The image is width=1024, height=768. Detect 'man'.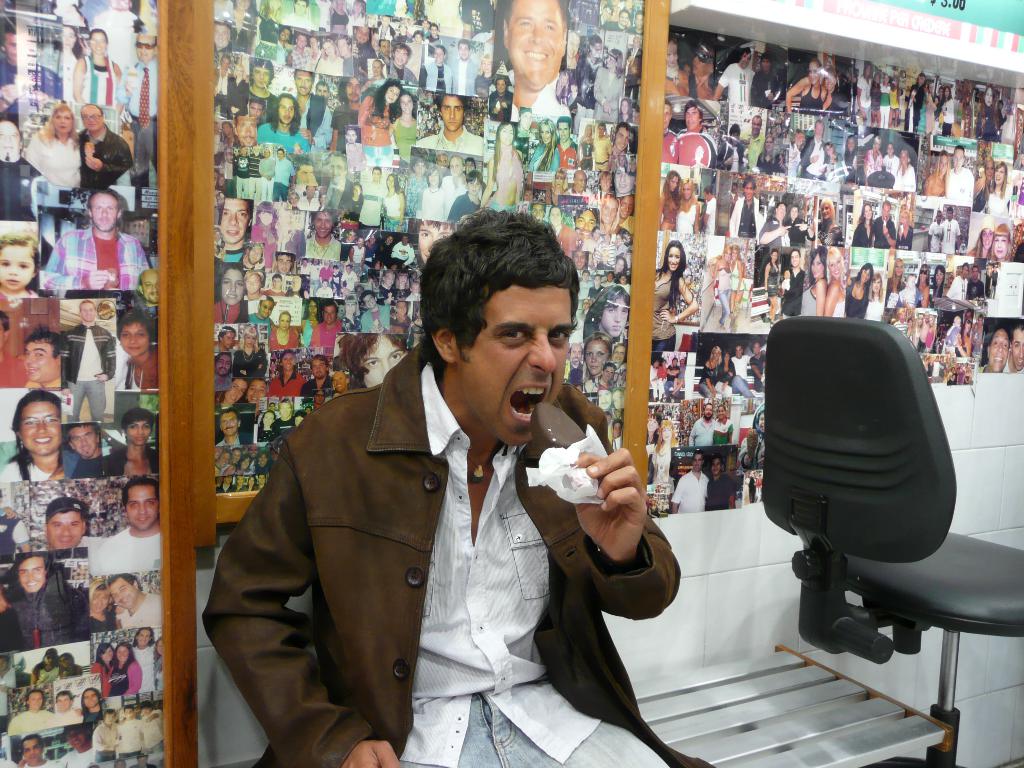
Detection: BBox(690, 405, 716, 445).
